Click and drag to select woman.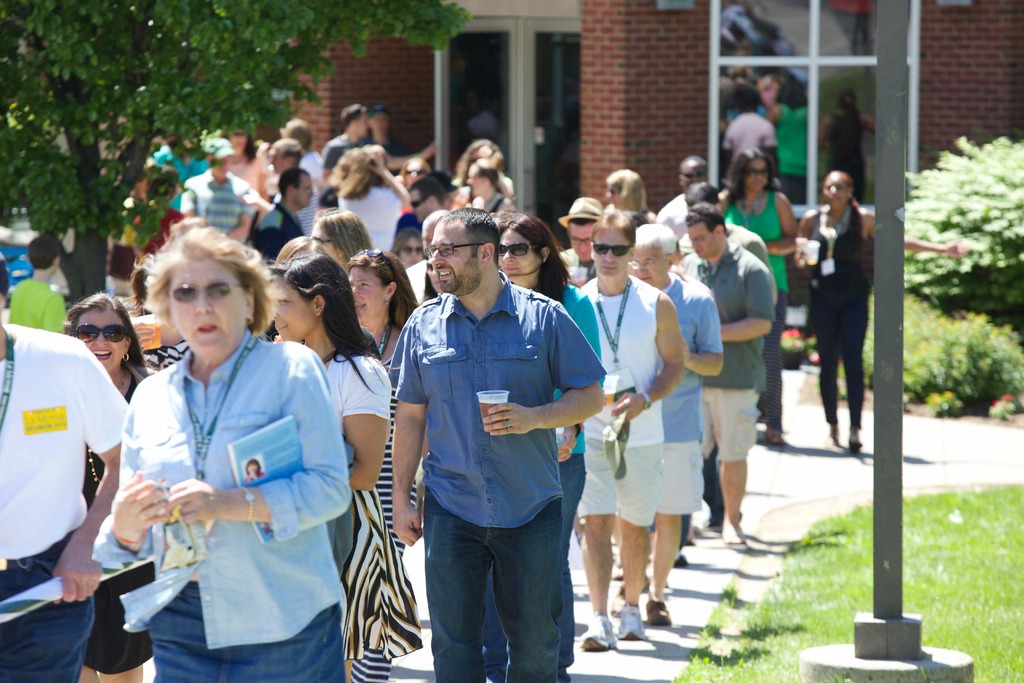
Selection: bbox=(70, 288, 164, 682).
